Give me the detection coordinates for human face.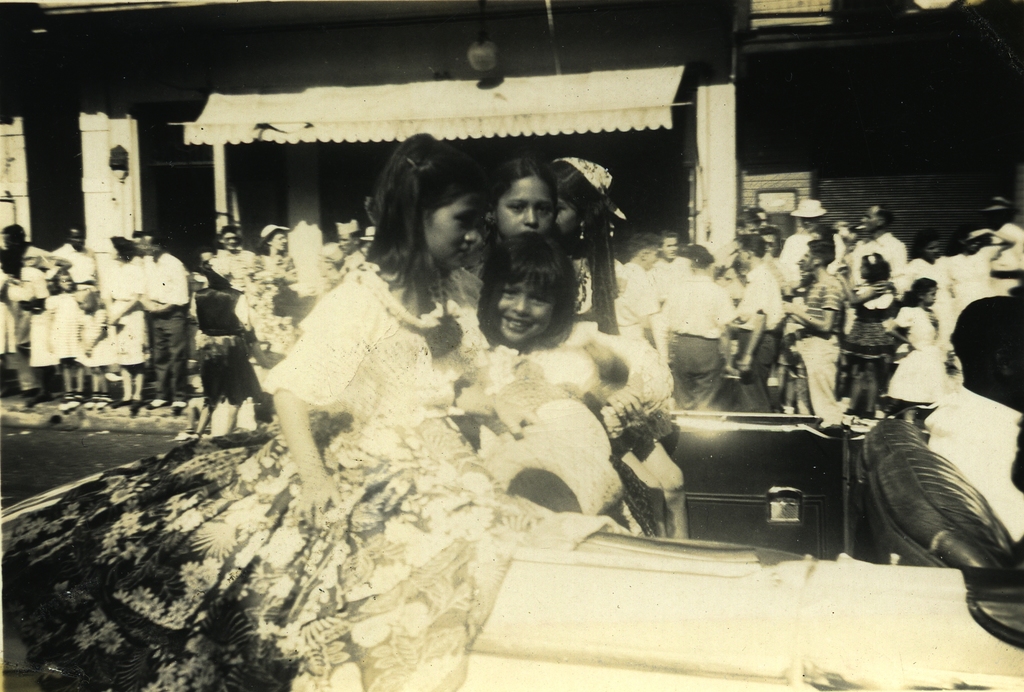
Rect(554, 198, 575, 236).
